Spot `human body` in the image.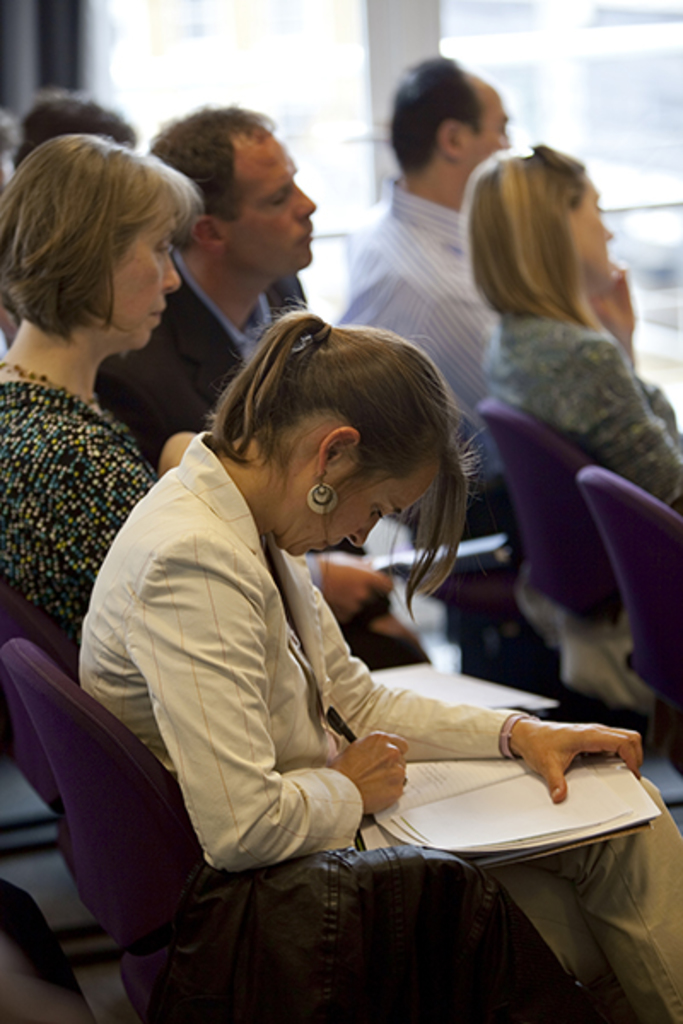
`human body` found at [x1=482, y1=311, x2=681, y2=505].
